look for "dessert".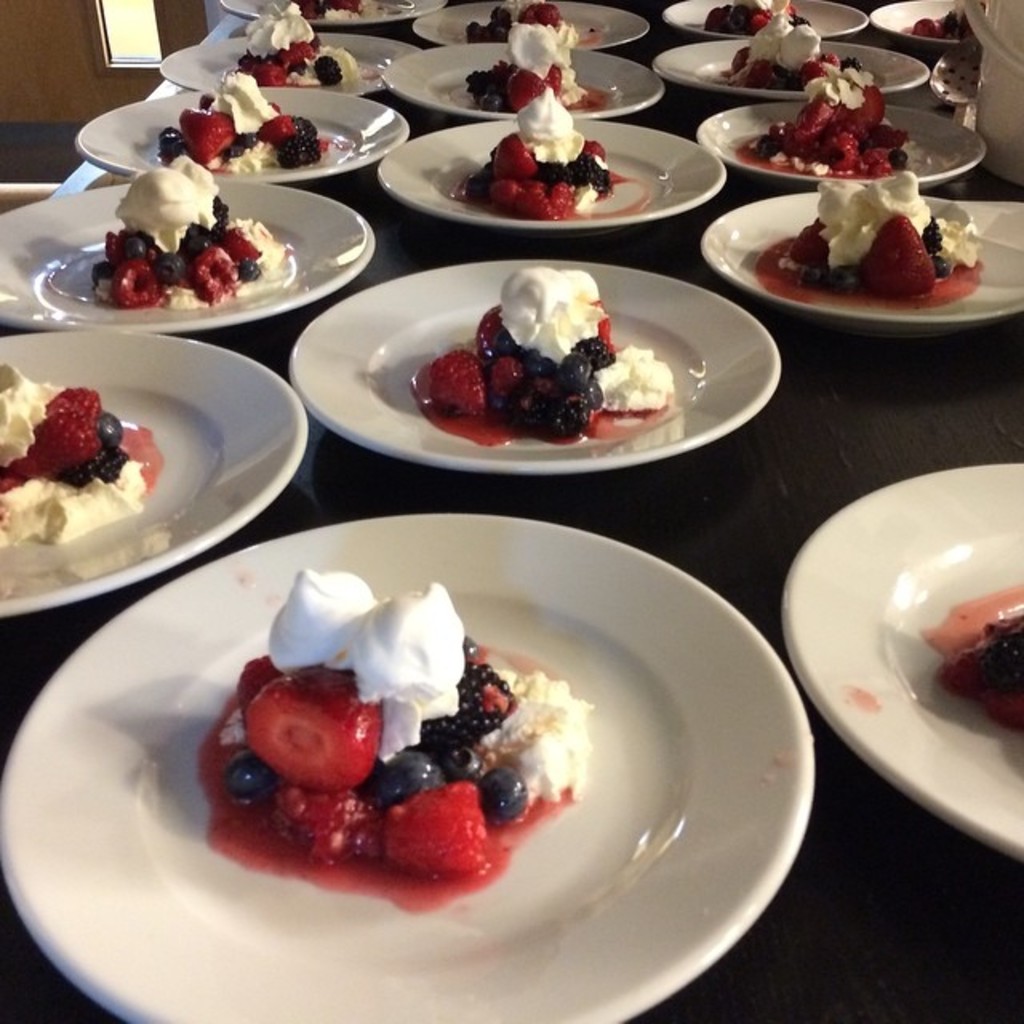
Found: 90, 154, 277, 298.
